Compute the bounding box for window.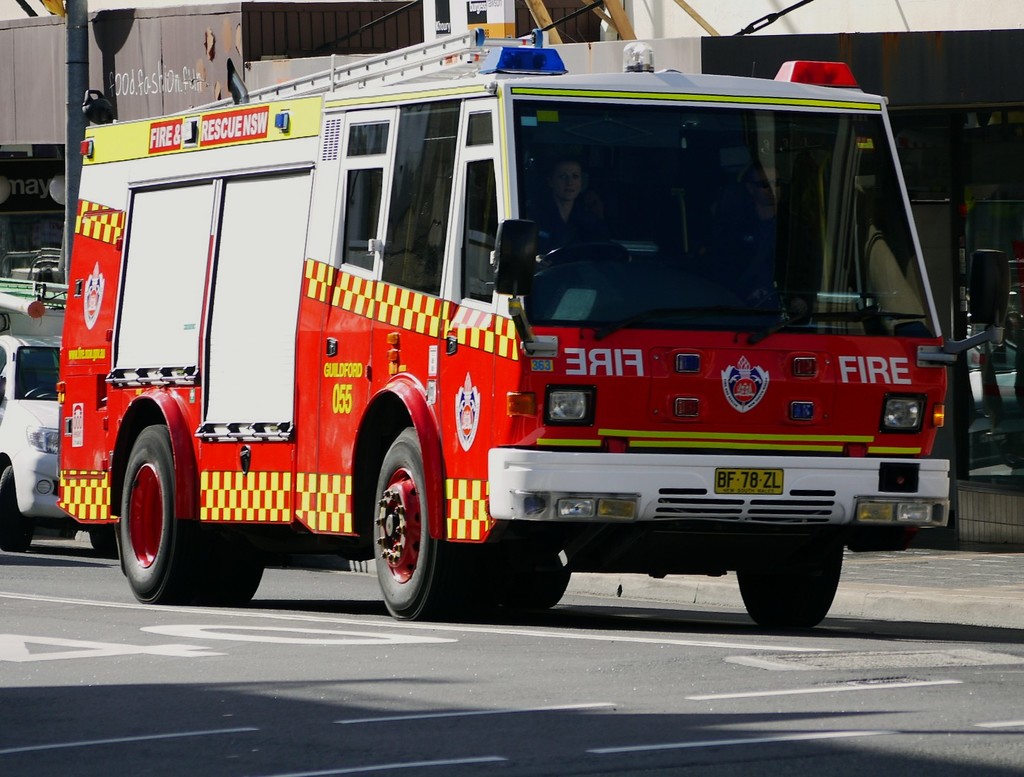
346 120 388 158.
